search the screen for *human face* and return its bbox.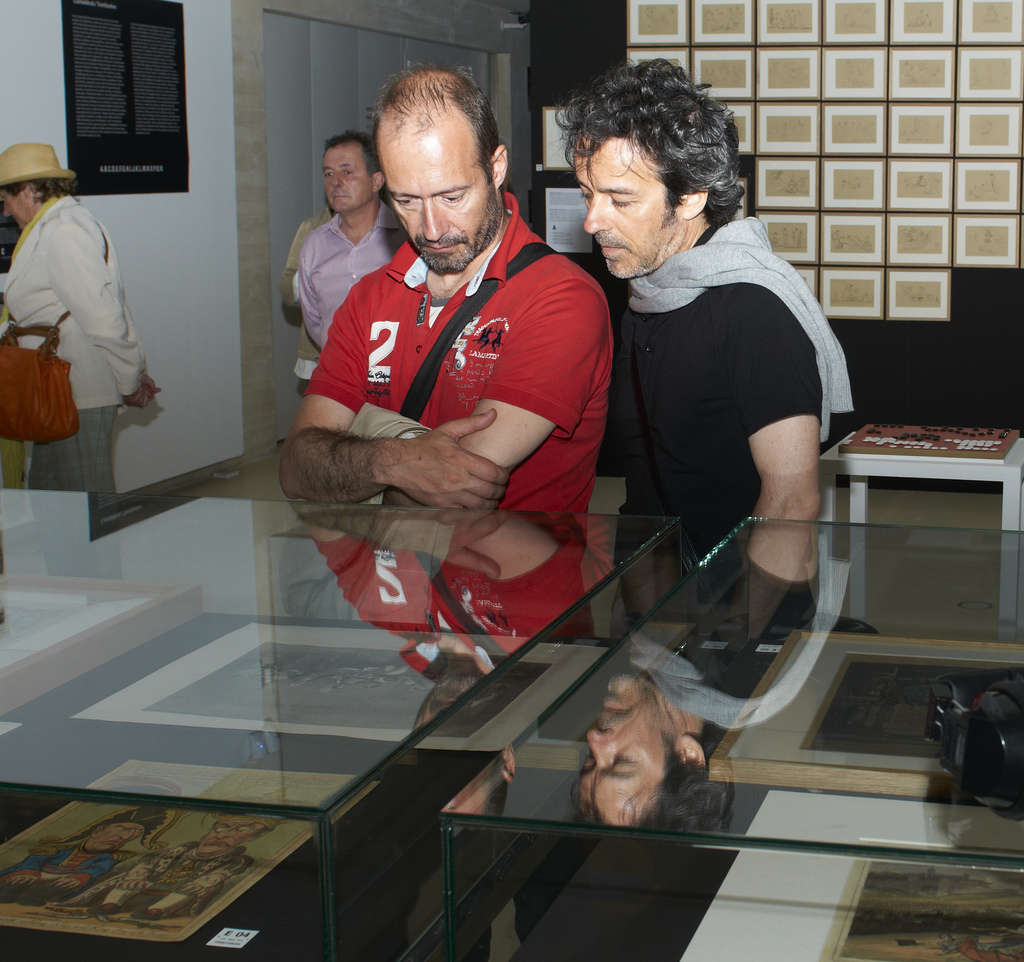
Found: rect(581, 138, 671, 287).
